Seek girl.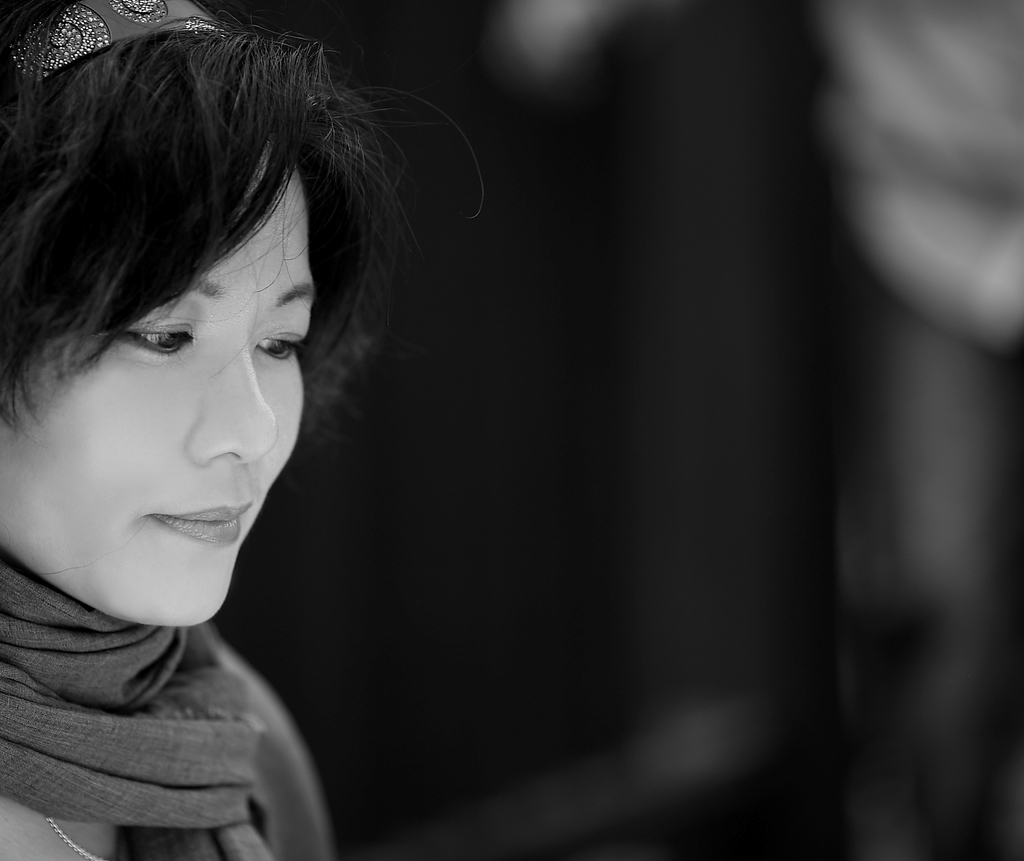
left=0, top=0, right=337, bottom=860.
